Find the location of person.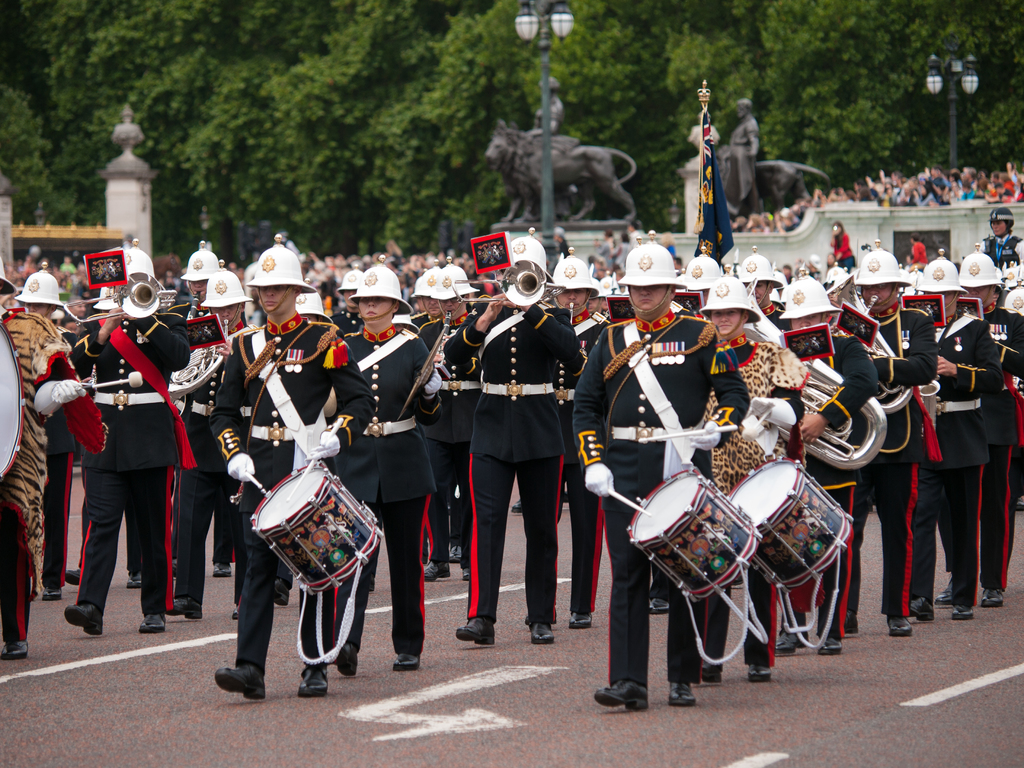
Location: [x1=338, y1=246, x2=442, y2=680].
